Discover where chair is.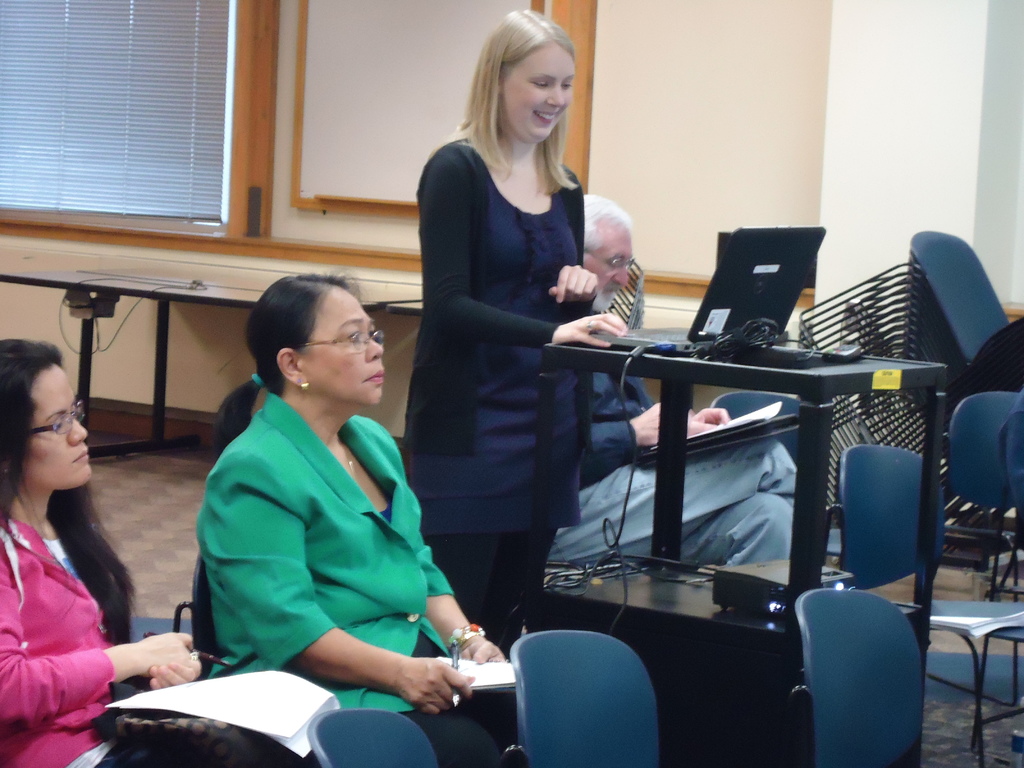
Discovered at 509 624 665 767.
